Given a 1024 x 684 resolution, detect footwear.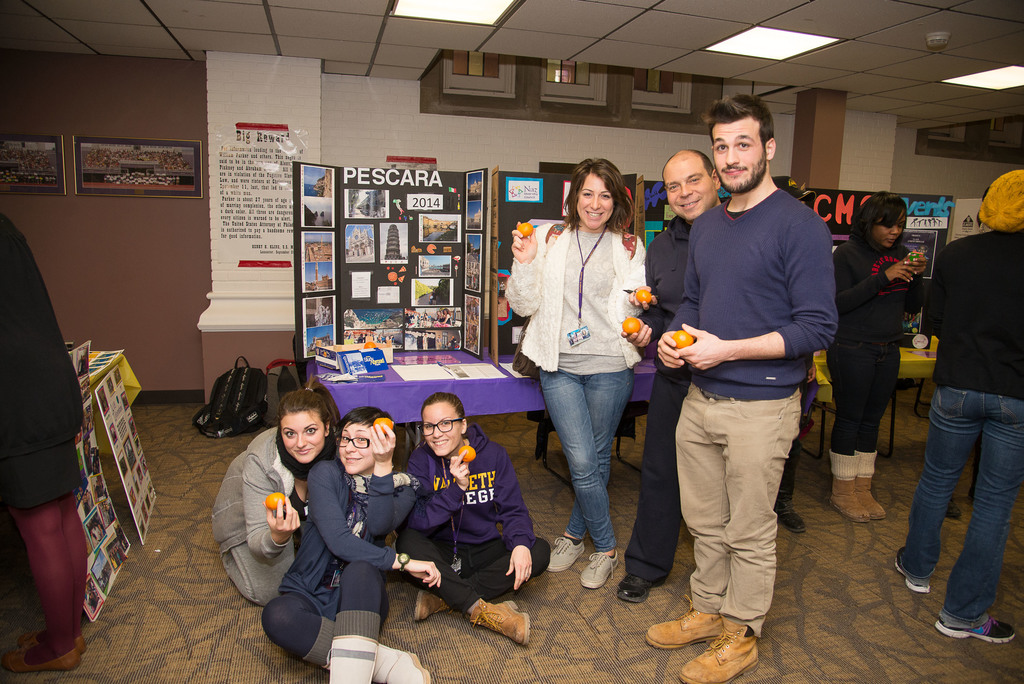
x1=945 y1=497 x2=961 y2=521.
